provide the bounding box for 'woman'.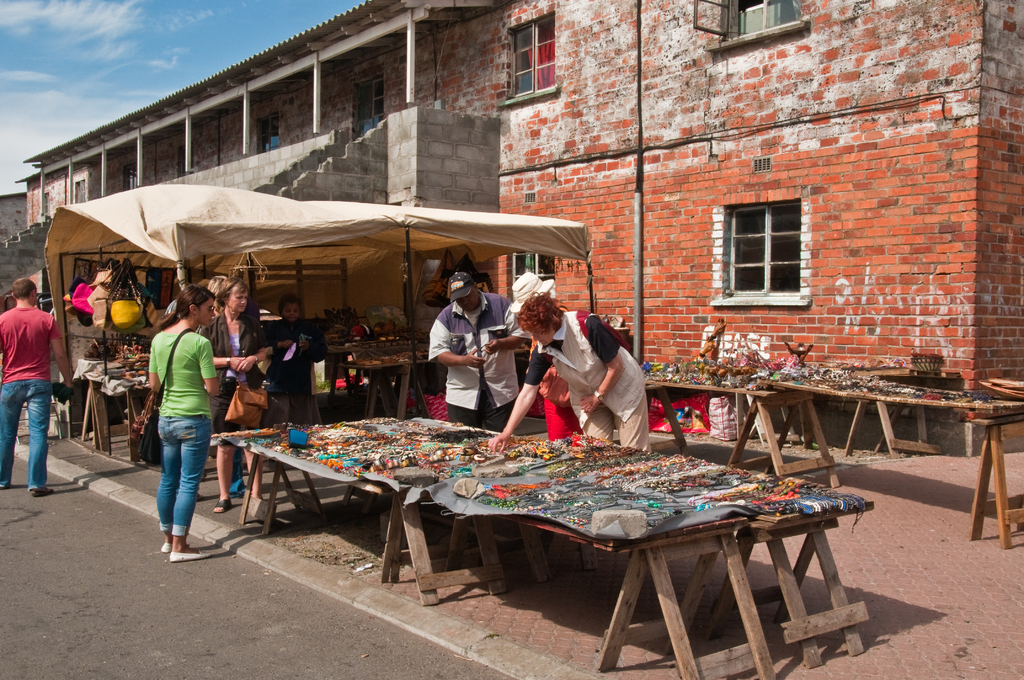
[261, 290, 326, 425].
